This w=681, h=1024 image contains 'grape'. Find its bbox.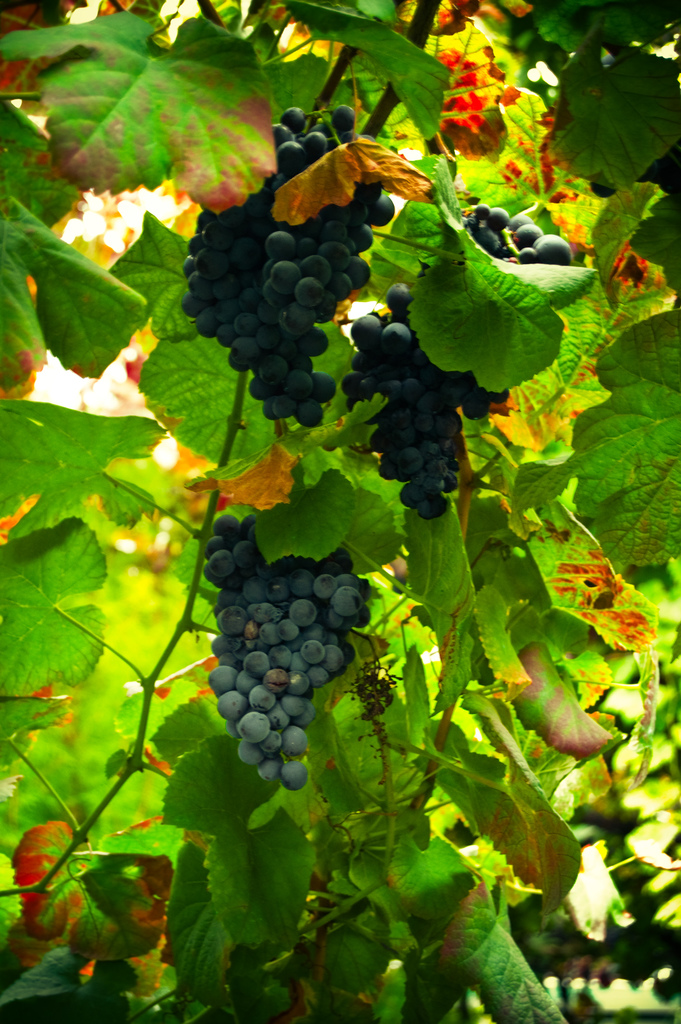
locate(592, 180, 617, 196).
